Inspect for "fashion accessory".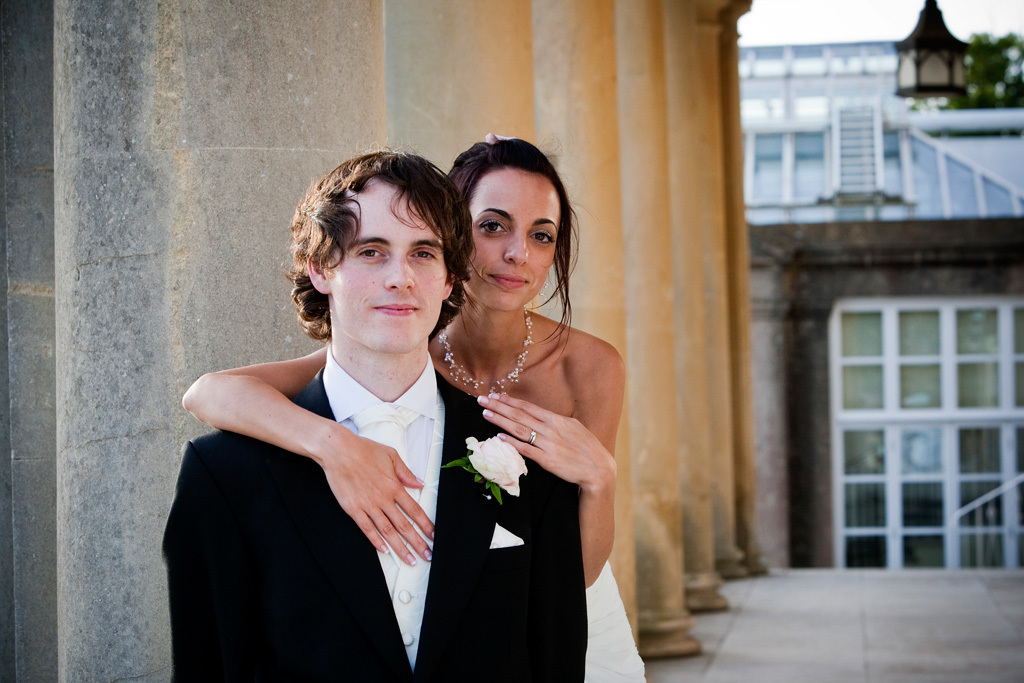
Inspection: locate(440, 433, 533, 508).
